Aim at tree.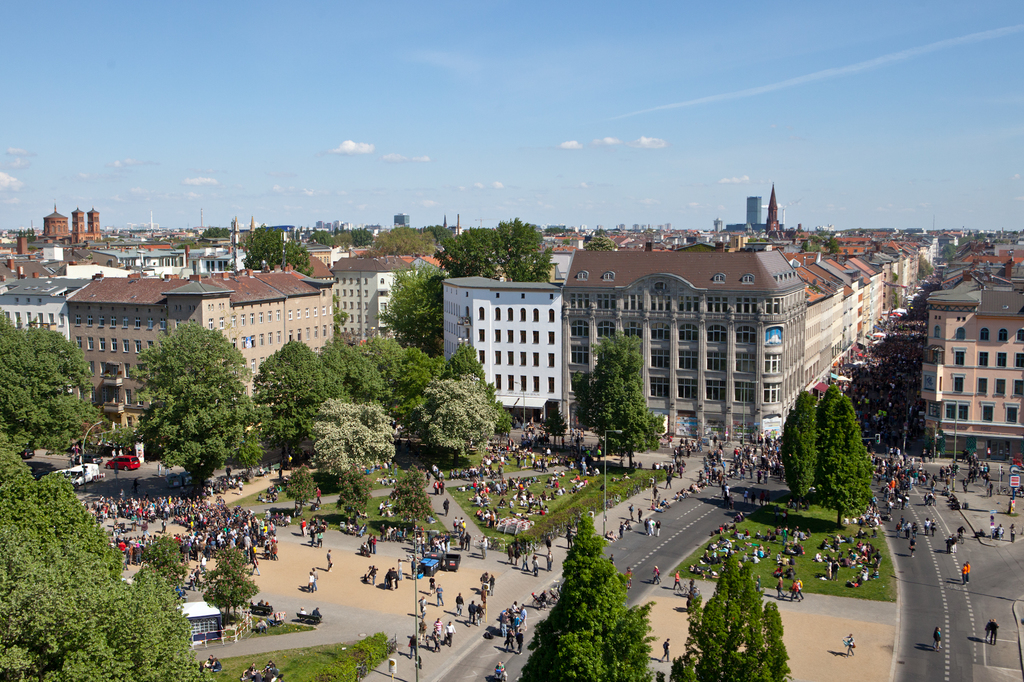
Aimed at 283, 473, 325, 511.
